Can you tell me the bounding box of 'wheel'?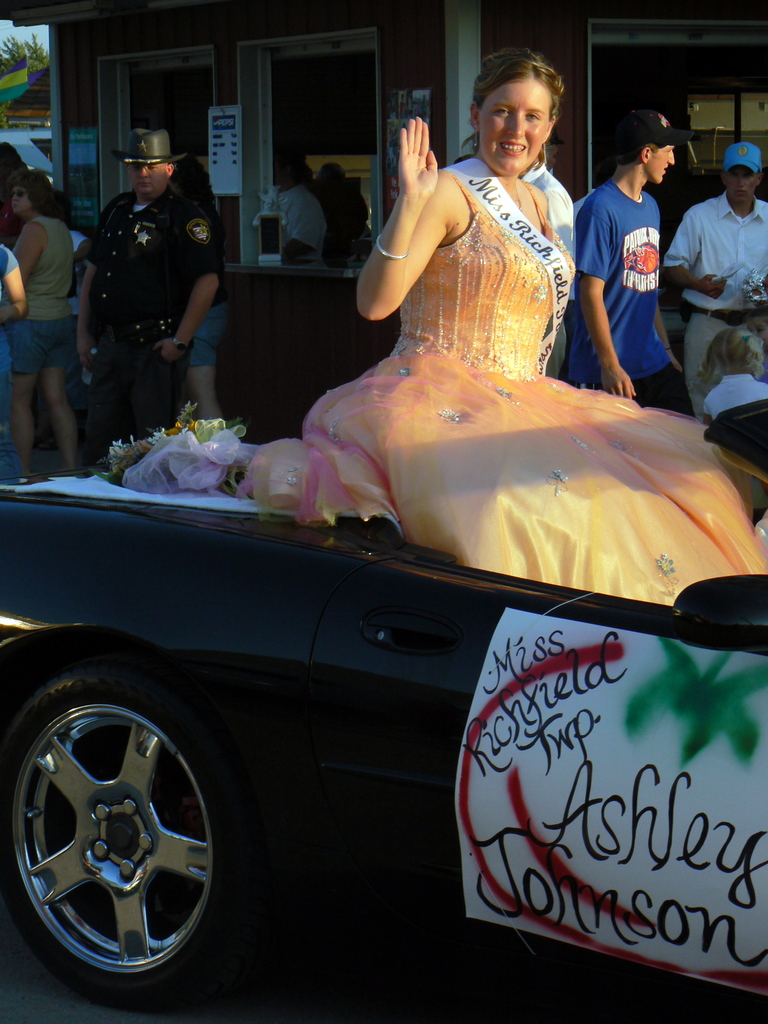
<bbox>6, 665, 237, 1000</bbox>.
